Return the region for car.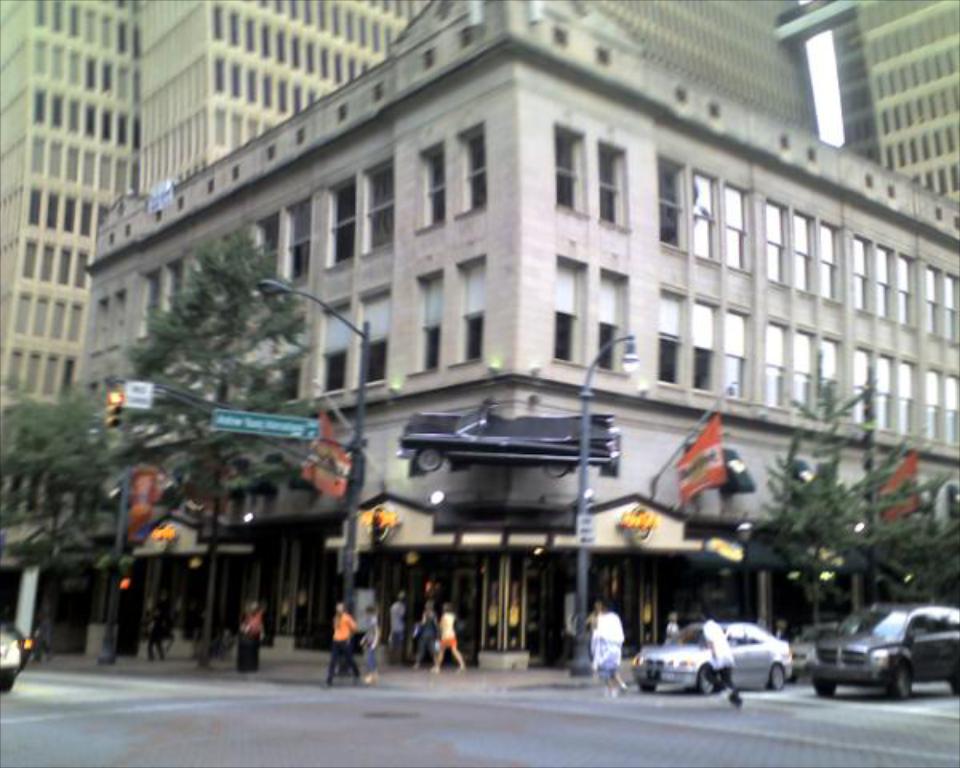
x1=787, y1=613, x2=955, y2=709.
